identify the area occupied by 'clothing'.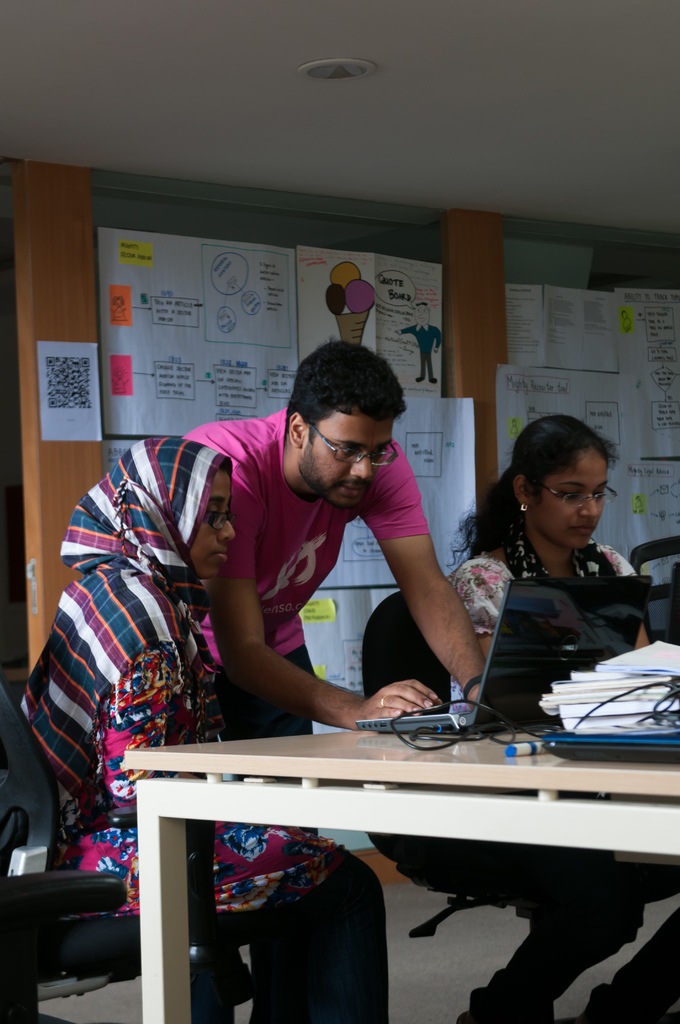
Area: left=186, top=409, right=431, bottom=834.
